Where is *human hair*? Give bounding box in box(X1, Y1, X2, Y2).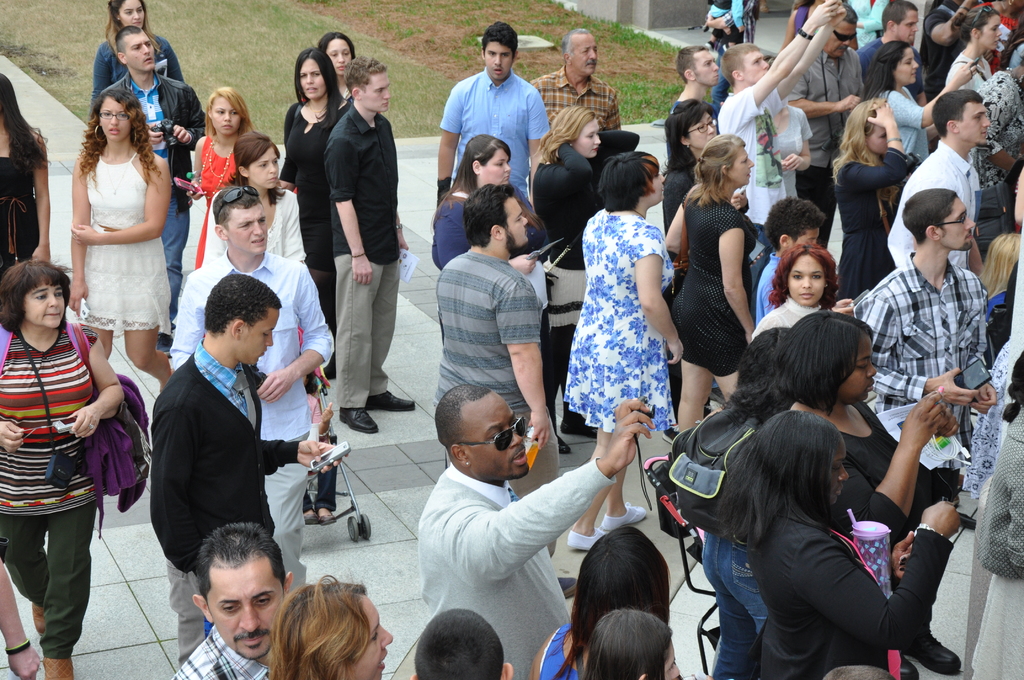
box(842, 0, 863, 24).
